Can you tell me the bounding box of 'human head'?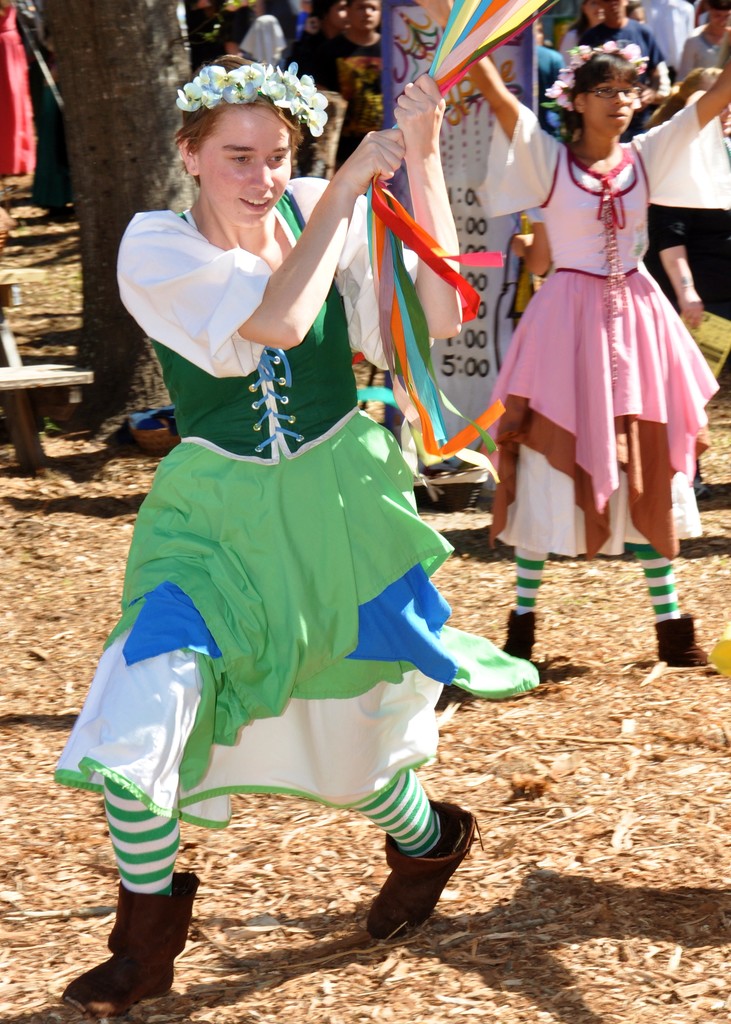
(313, 0, 350, 32).
